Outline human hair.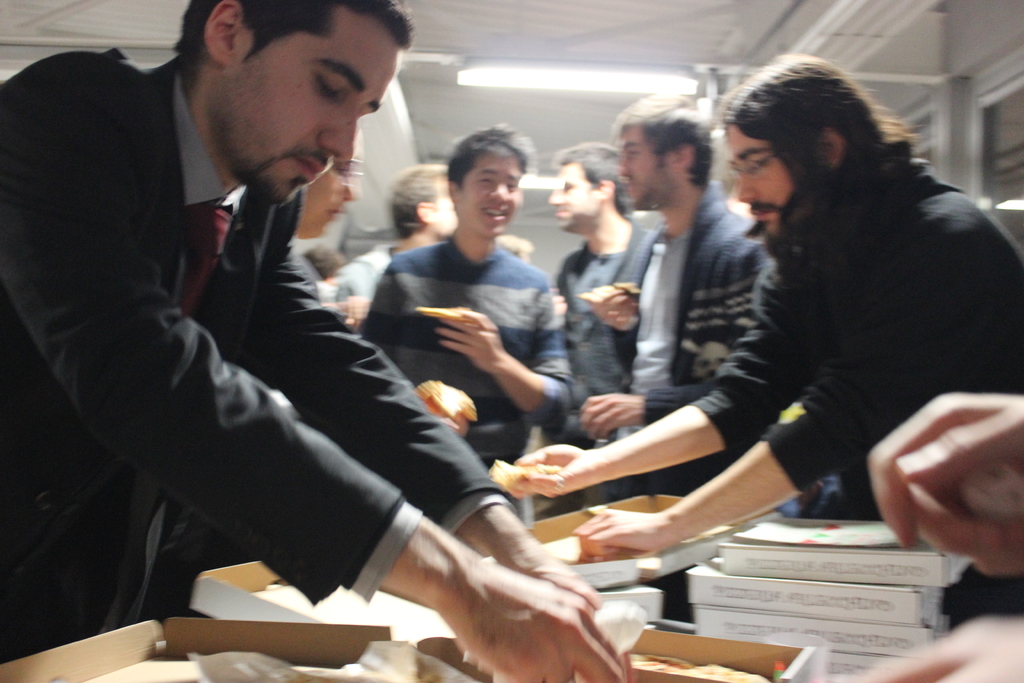
Outline: (x1=545, y1=138, x2=640, y2=215).
